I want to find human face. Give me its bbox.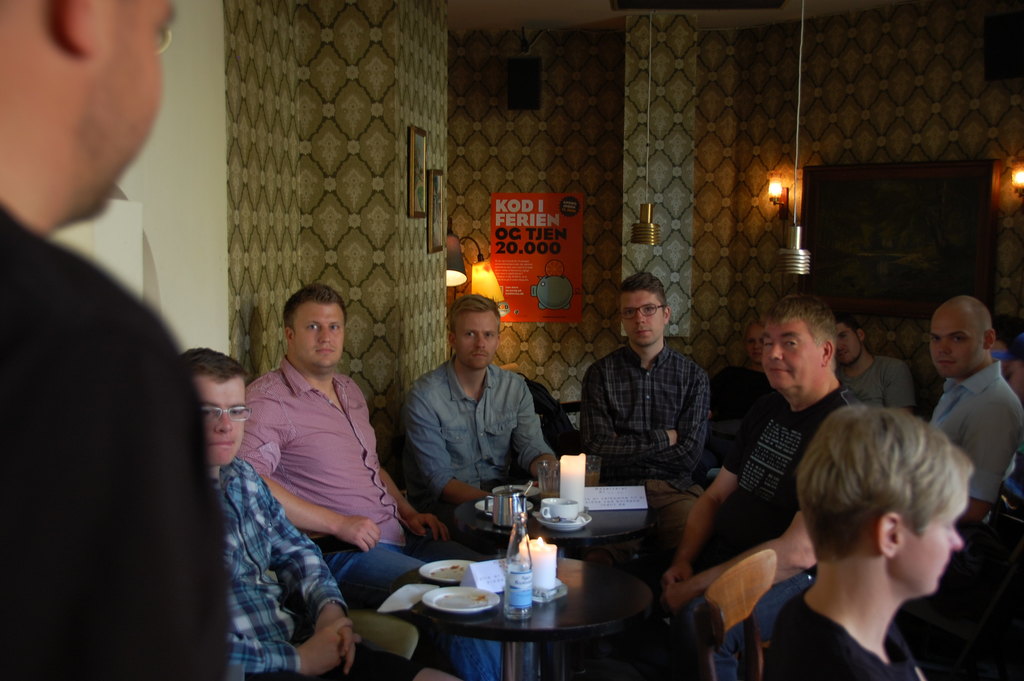
region(295, 302, 350, 366).
